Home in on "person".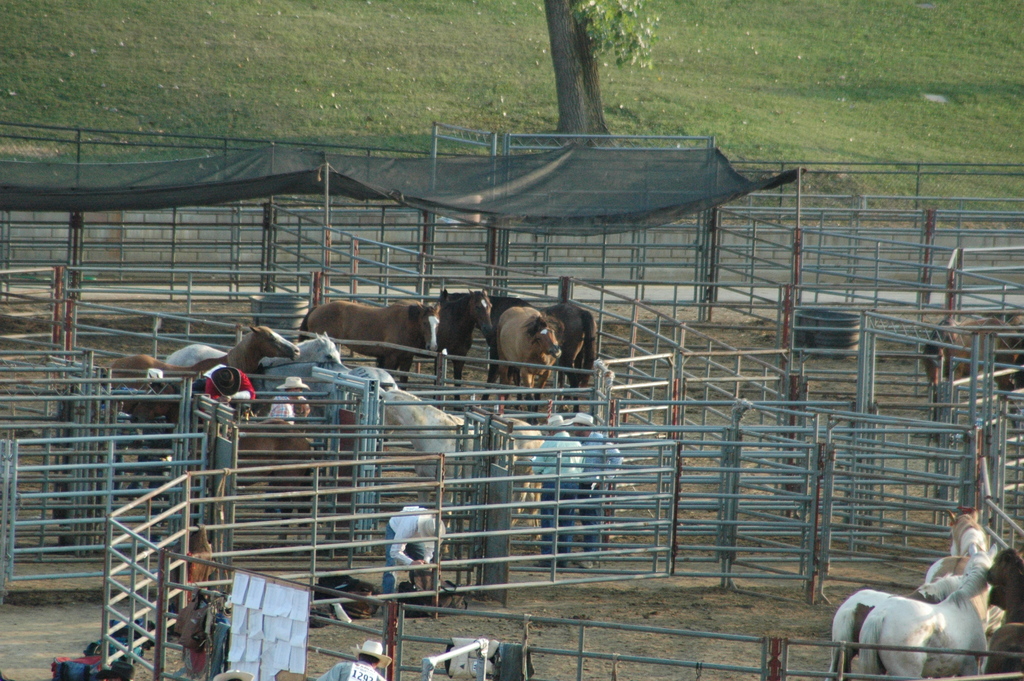
Homed in at <box>529,417,584,571</box>.
